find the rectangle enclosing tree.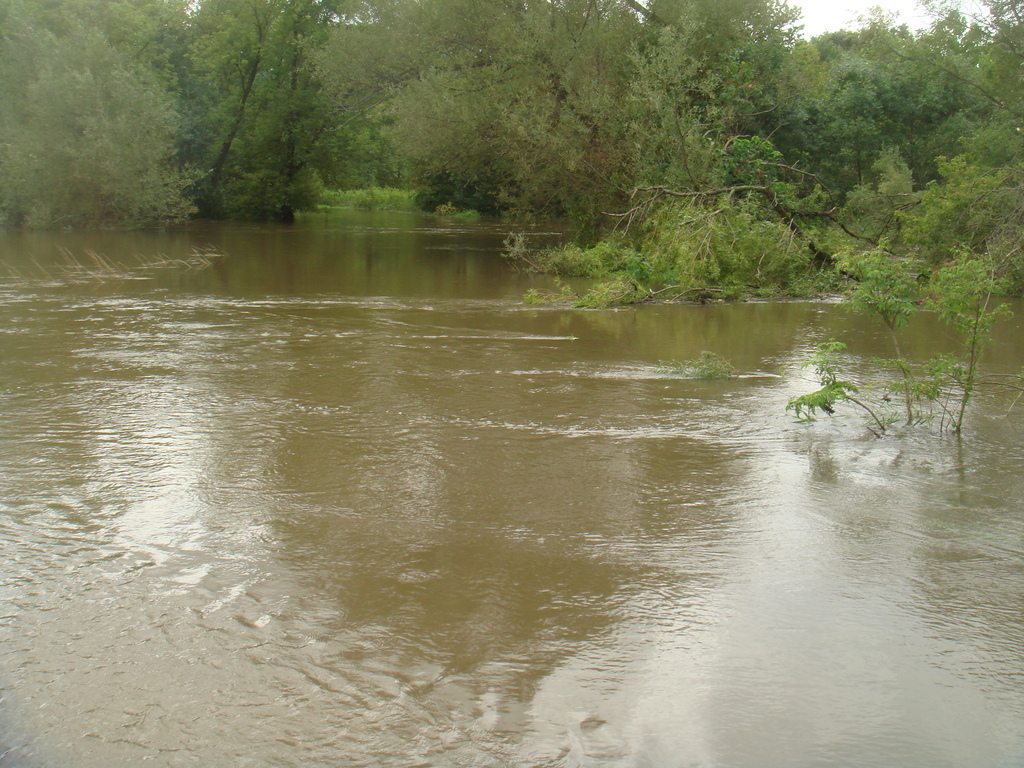
(left=186, top=0, right=324, bottom=214).
